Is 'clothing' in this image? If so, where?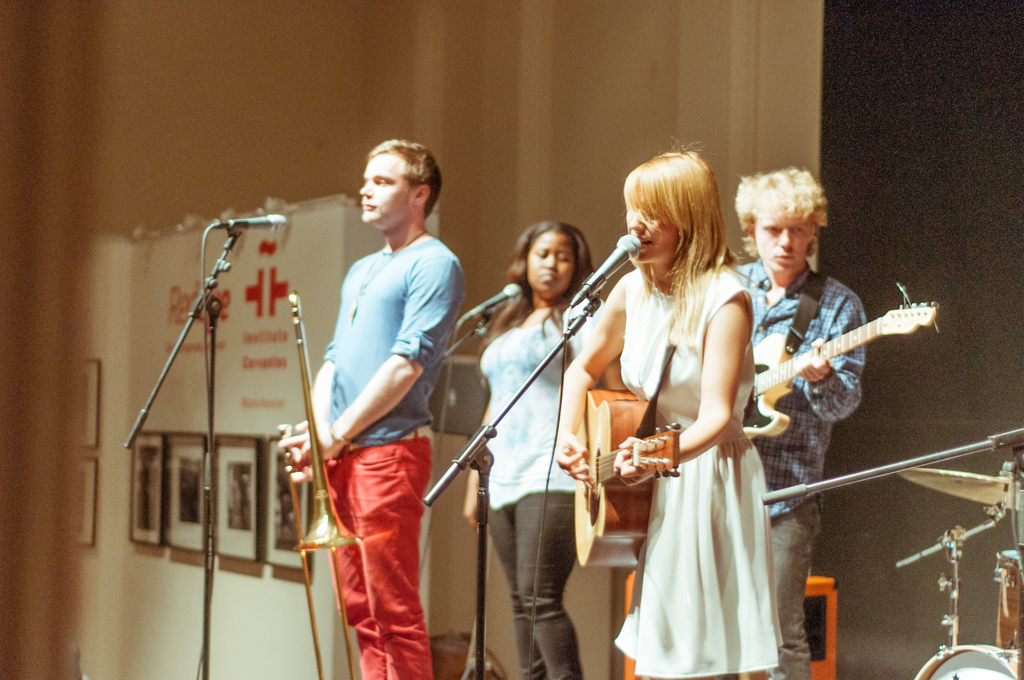
Yes, at select_region(730, 256, 865, 679).
